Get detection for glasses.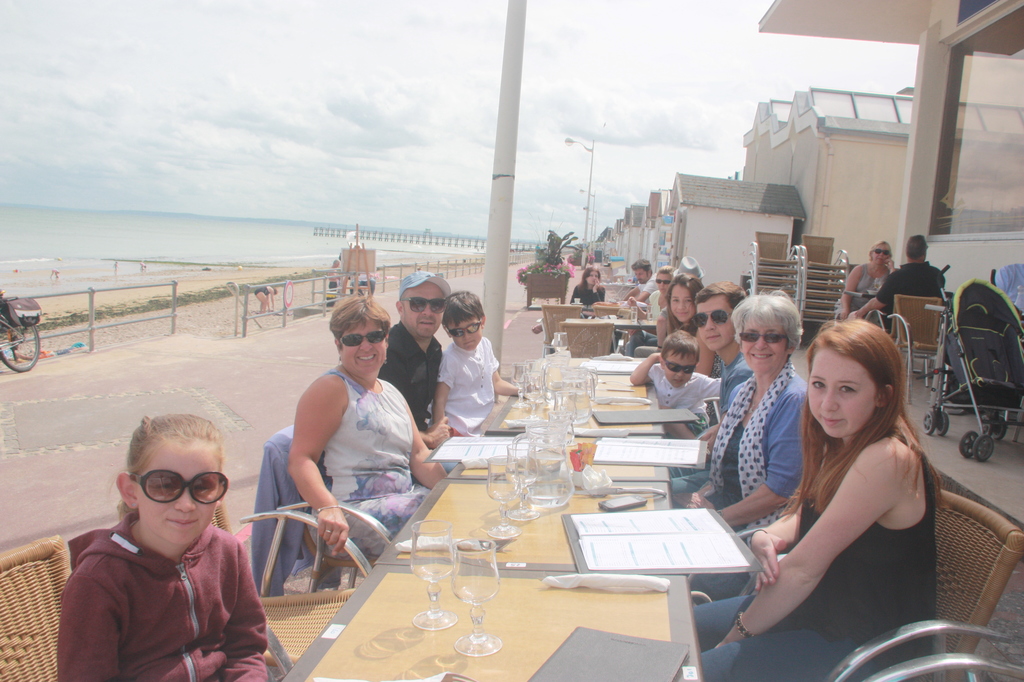
Detection: [340, 323, 393, 351].
